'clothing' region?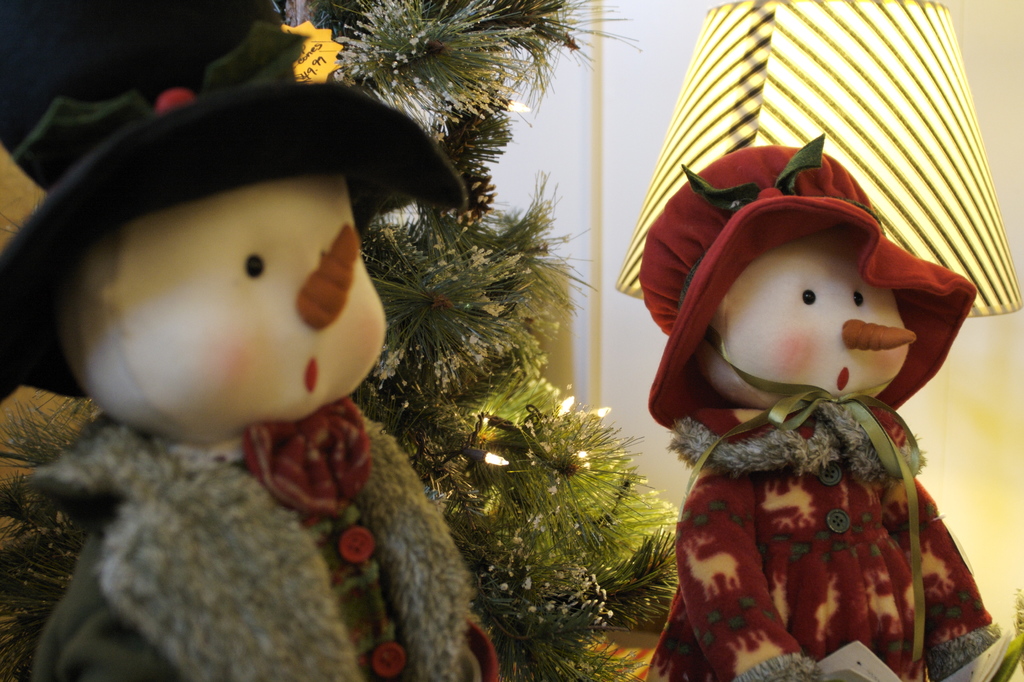
select_region(642, 332, 995, 681)
